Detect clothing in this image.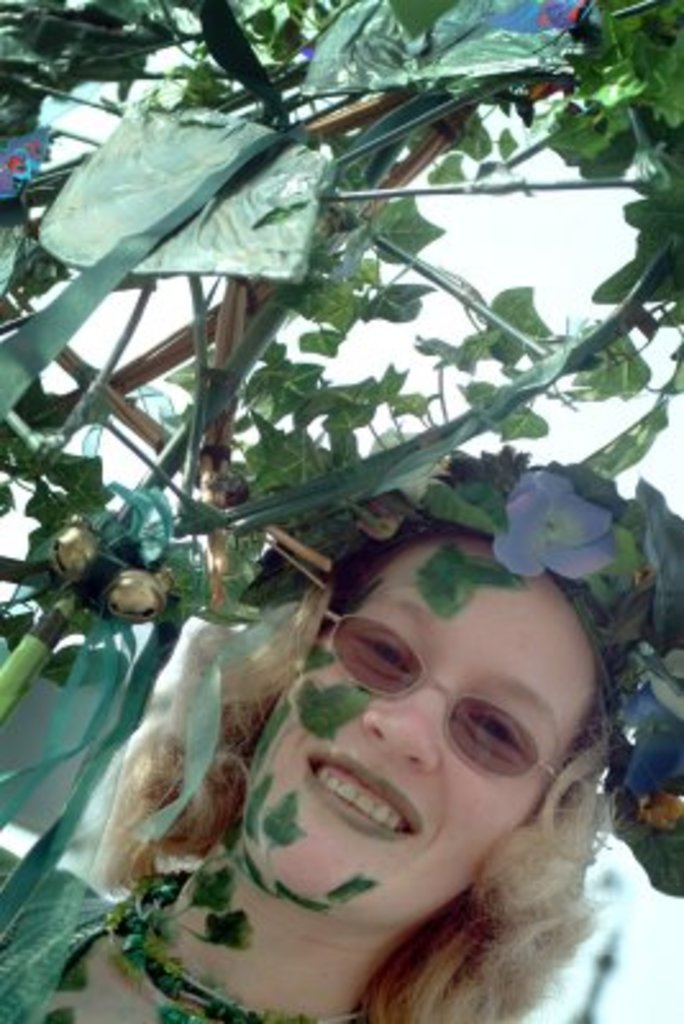
Detection: 0, 835, 138, 1021.
